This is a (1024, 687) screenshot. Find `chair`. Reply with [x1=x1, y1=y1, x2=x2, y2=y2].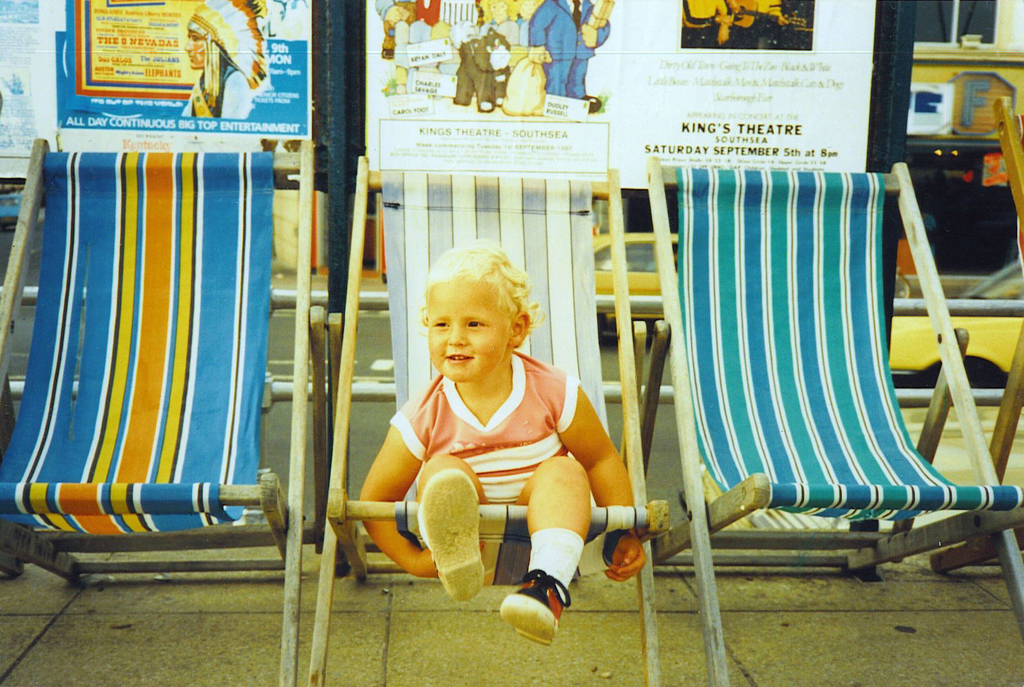
[x1=632, y1=151, x2=1020, y2=625].
